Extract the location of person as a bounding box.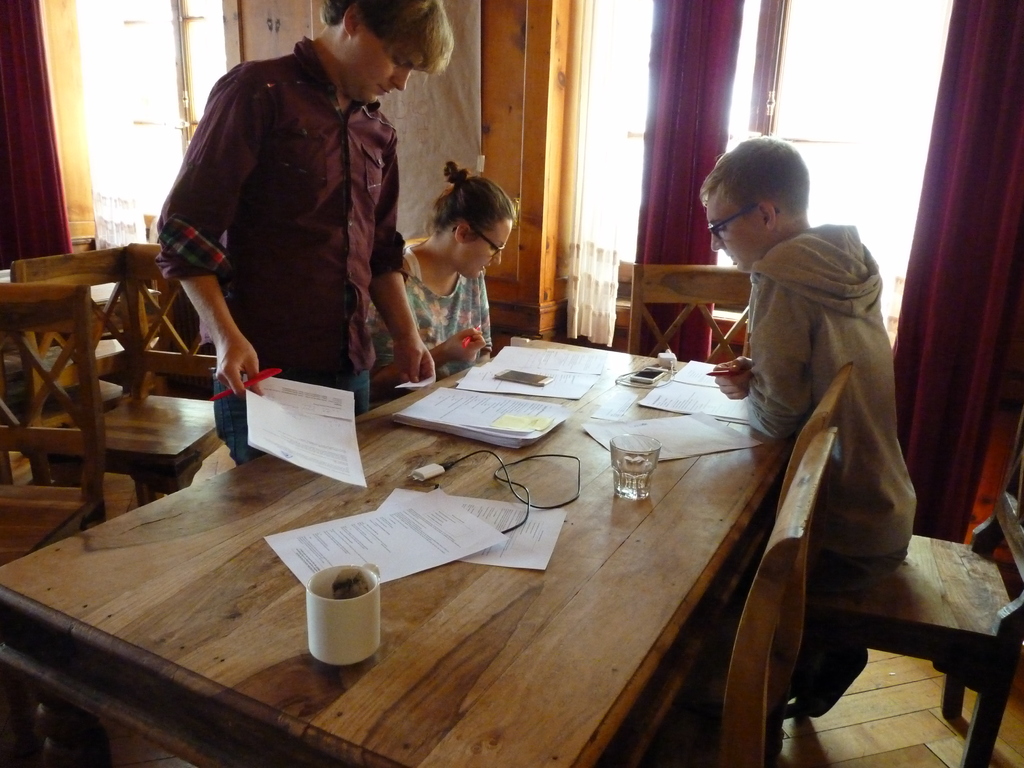
bbox=(156, 2, 429, 446).
